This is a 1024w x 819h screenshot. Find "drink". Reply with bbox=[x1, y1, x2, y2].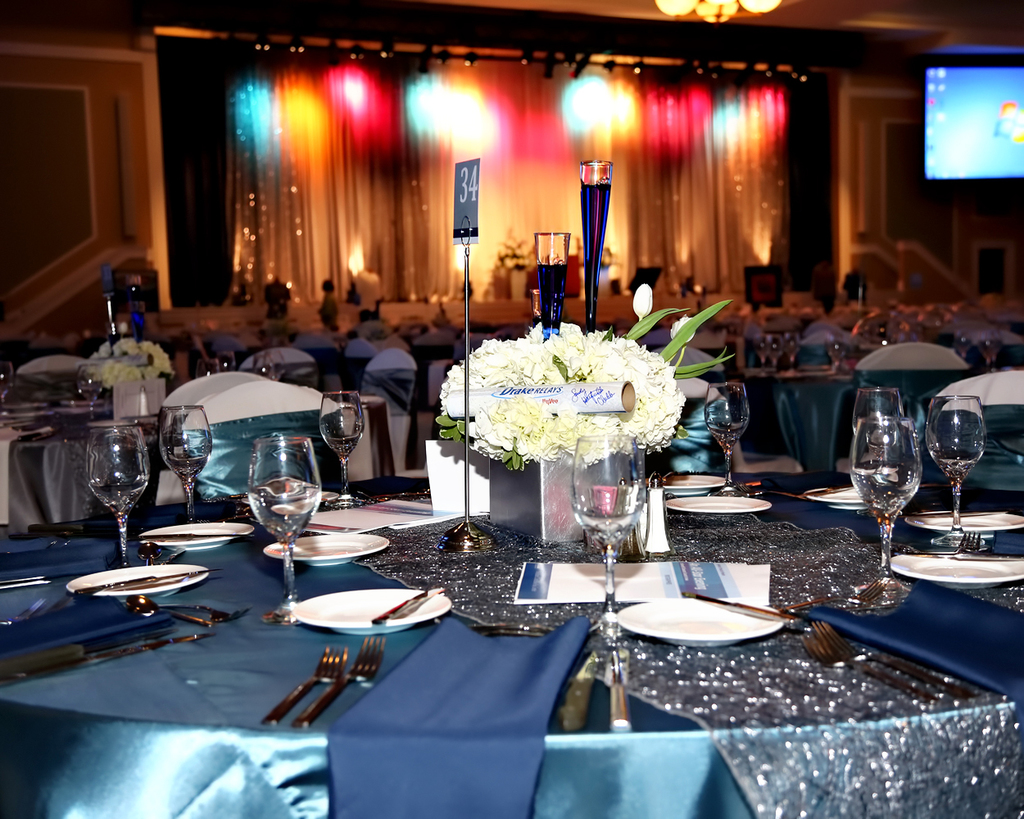
bbox=[169, 456, 200, 471].
